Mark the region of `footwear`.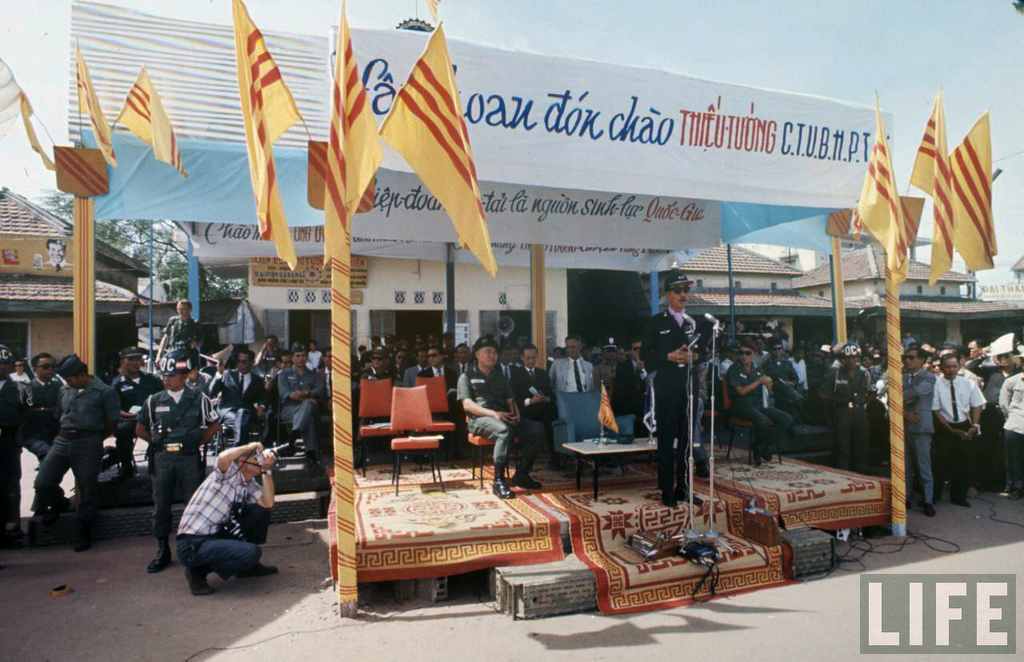
Region: region(684, 488, 703, 511).
